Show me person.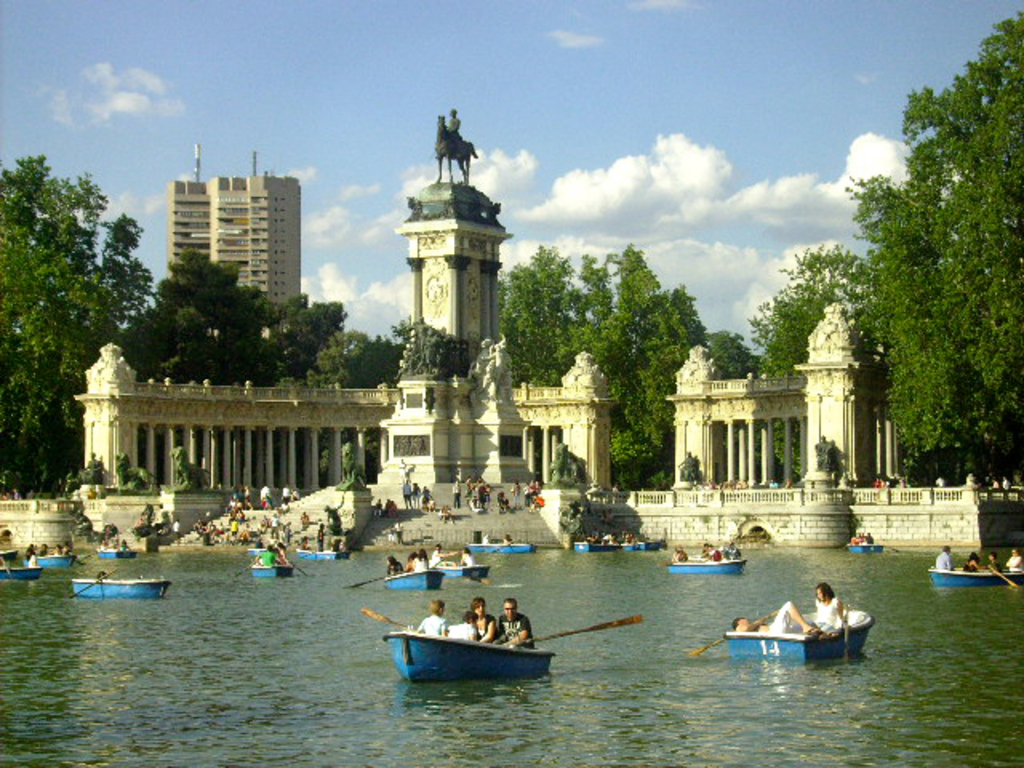
person is here: {"left": 302, "top": 509, "right": 309, "bottom": 531}.
